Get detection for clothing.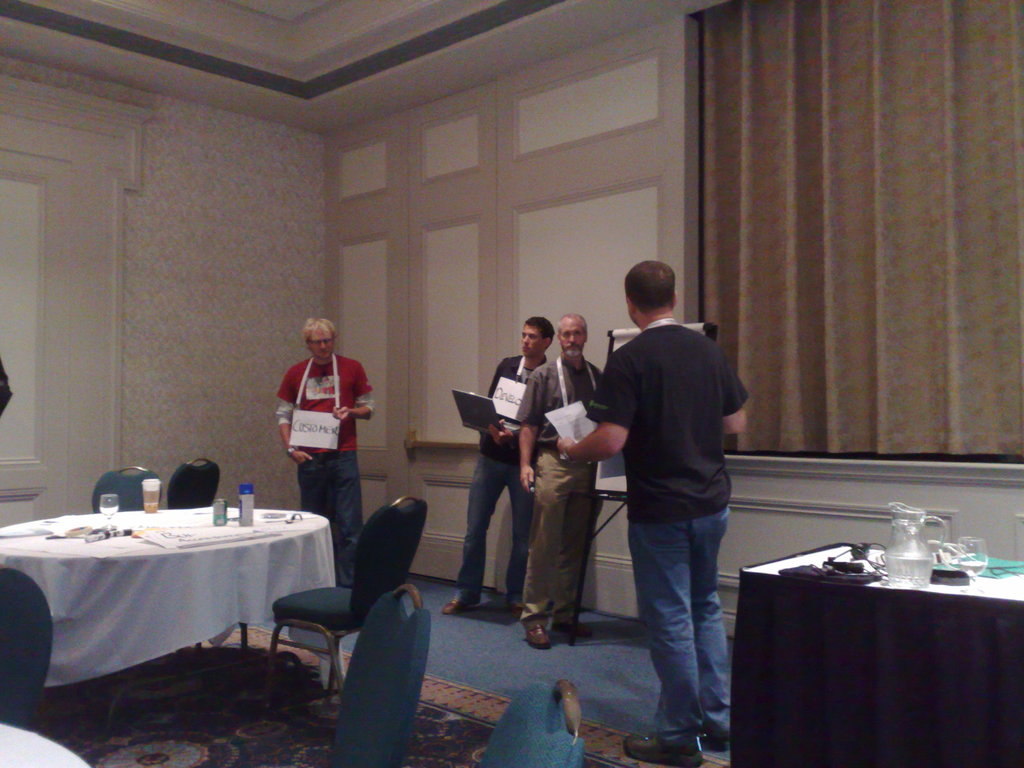
Detection: bbox(271, 316, 372, 535).
